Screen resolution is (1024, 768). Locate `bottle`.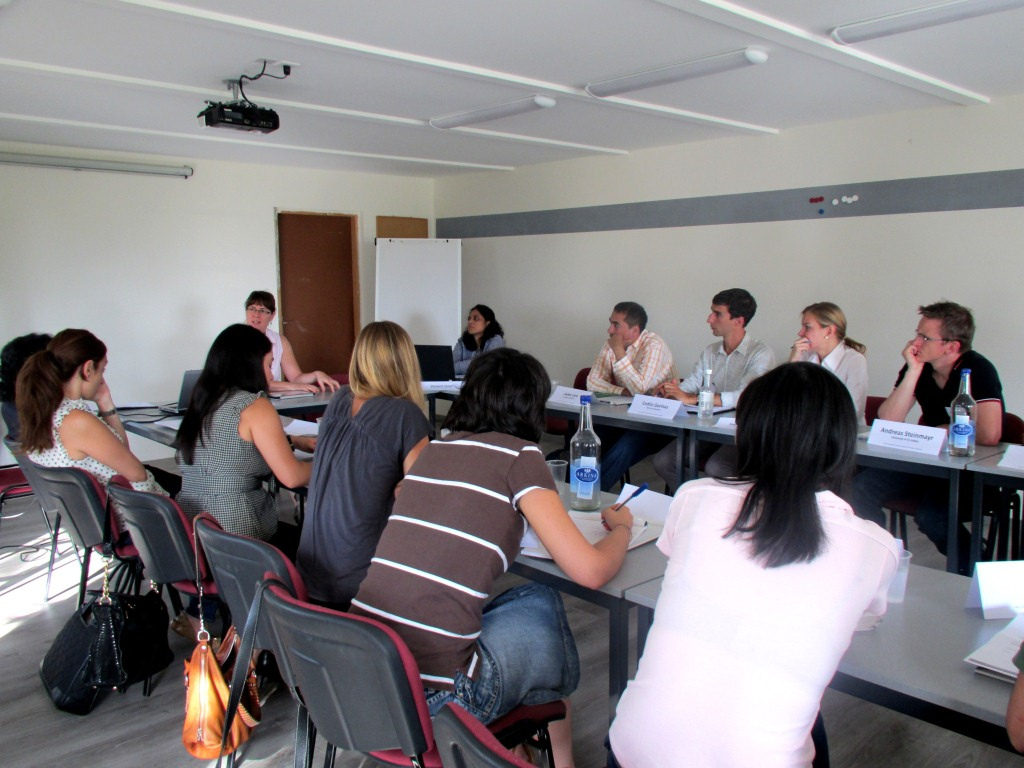
left=570, top=395, right=602, bottom=509.
